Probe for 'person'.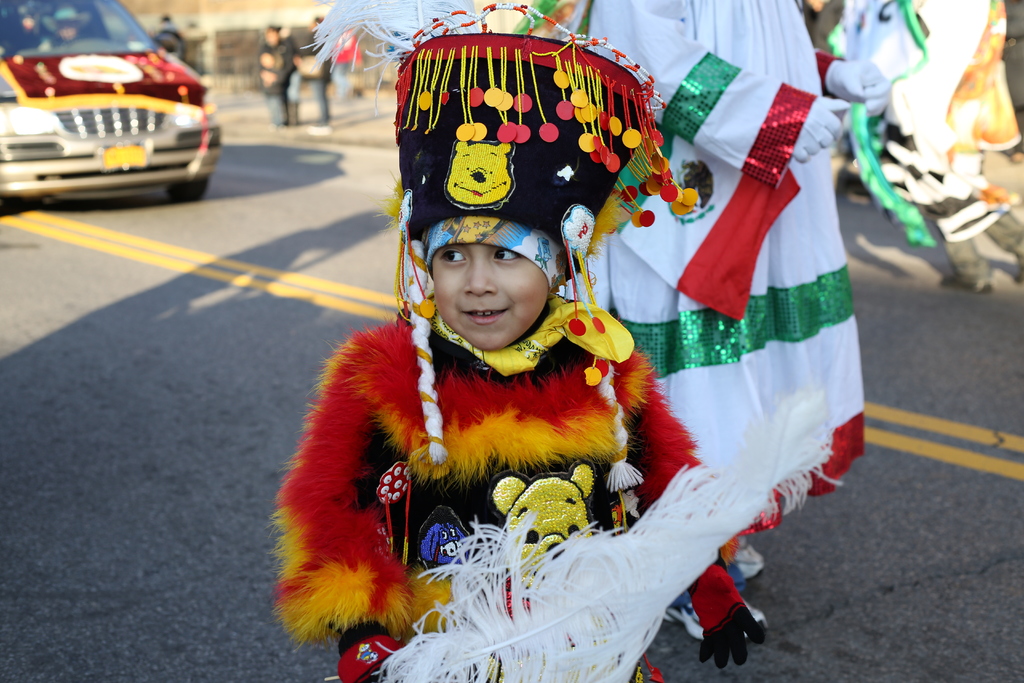
Probe result: 303/15/336/135.
